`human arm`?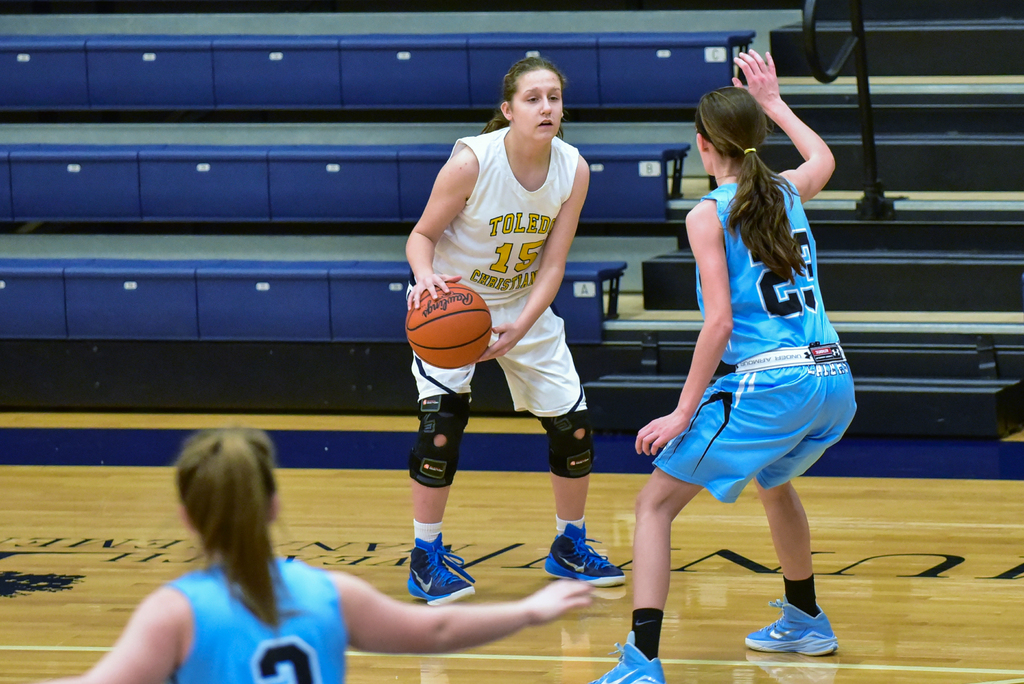
<region>330, 564, 601, 658</region>
